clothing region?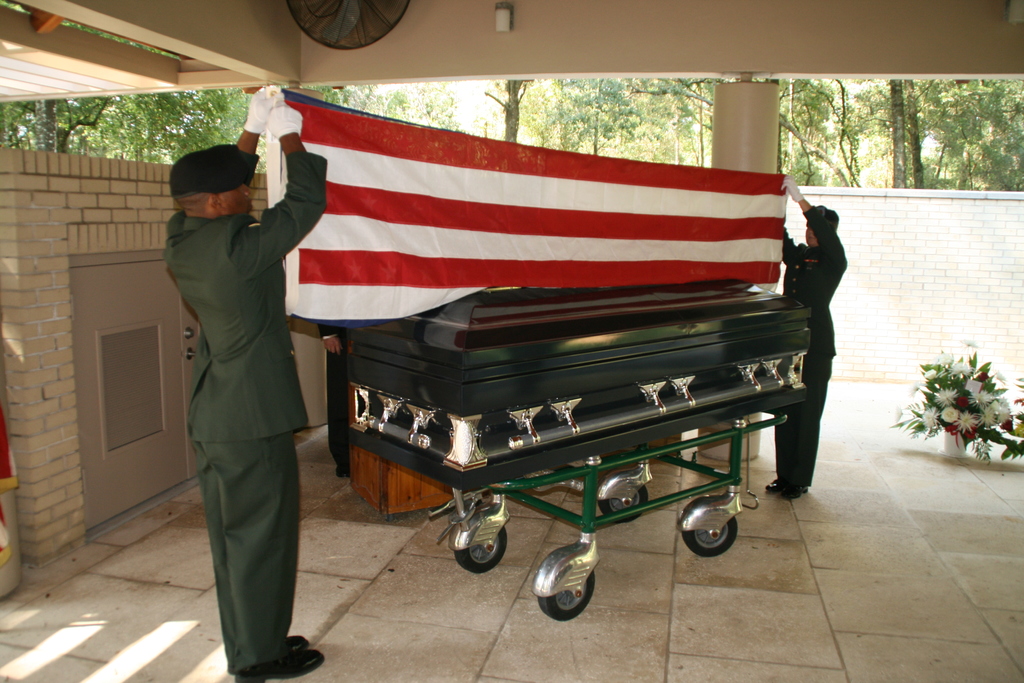
[775,199,849,490]
